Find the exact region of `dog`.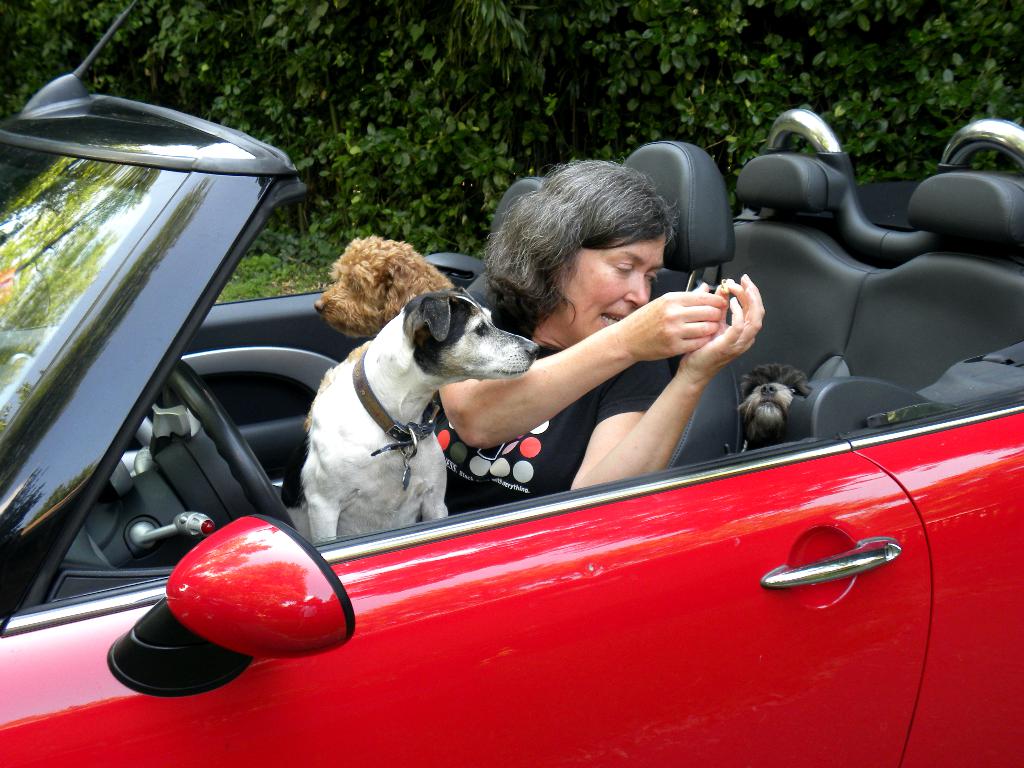
Exact region: crop(298, 288, 542, 543).
